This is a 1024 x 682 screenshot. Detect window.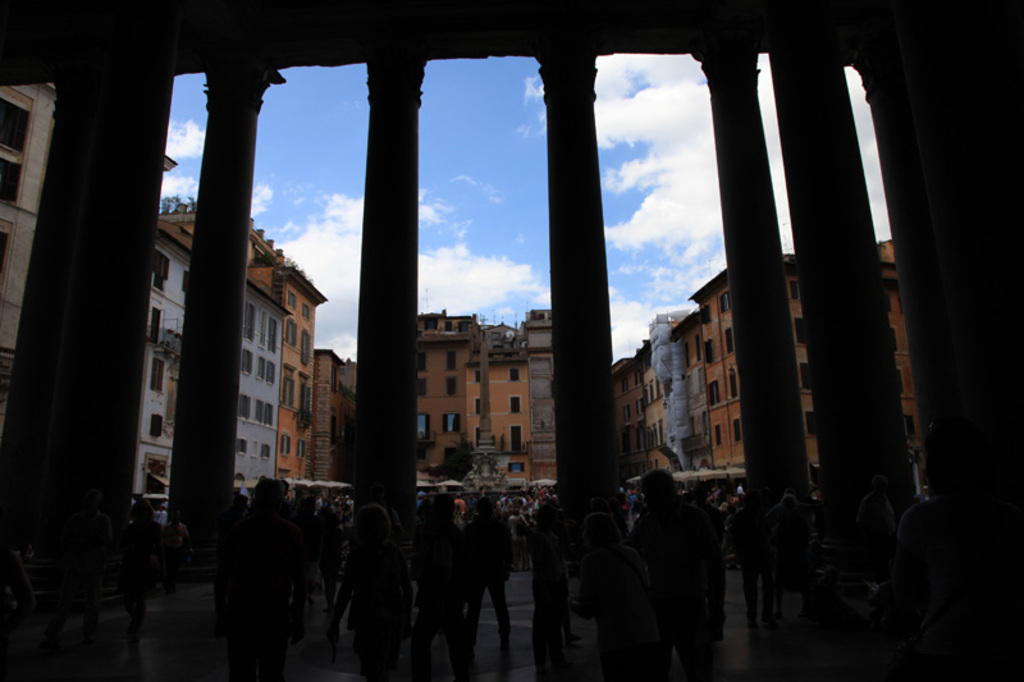
select_region(279, 375, 296, 404).
